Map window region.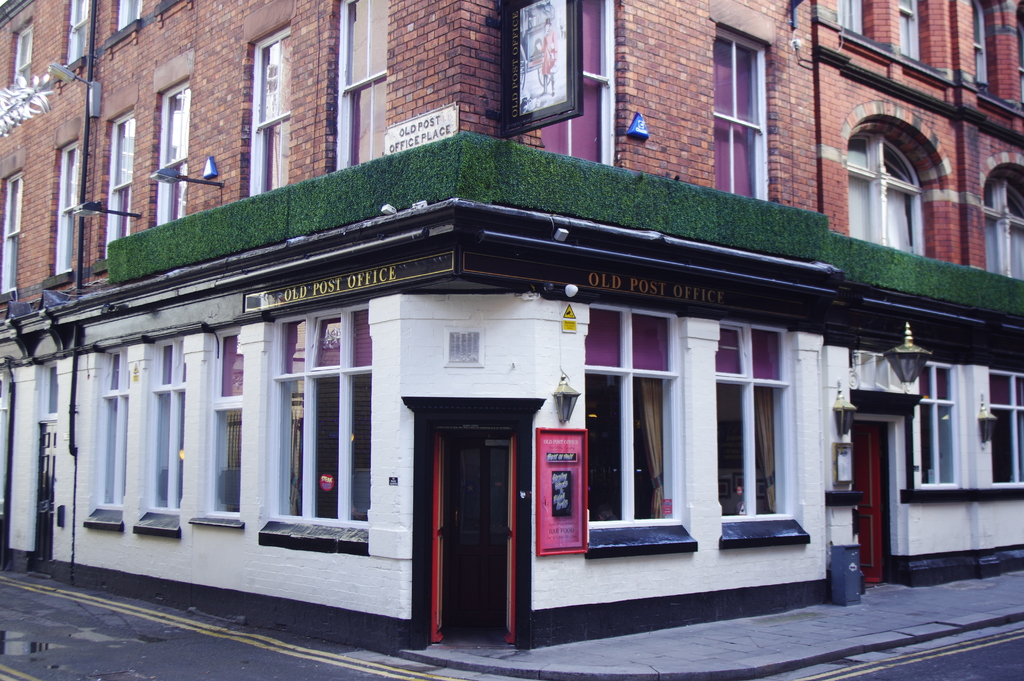
Mapped to box=[51, 142, 76, 275].
